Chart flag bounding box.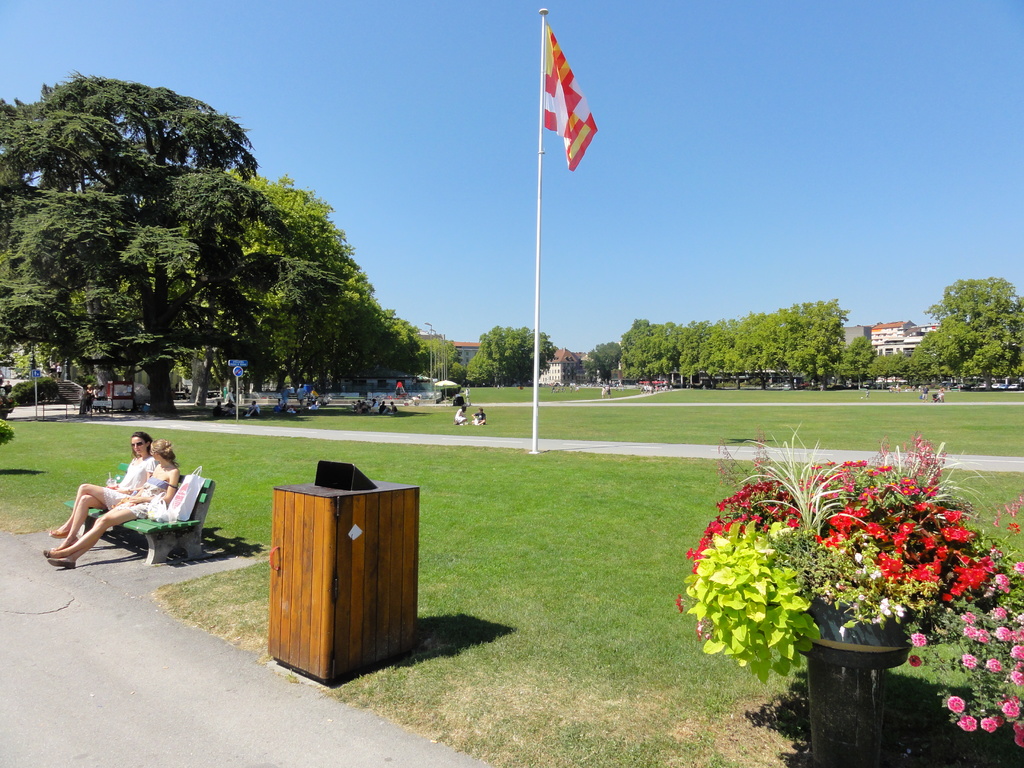
Charted: select_region(544, 26, 596, 170).
